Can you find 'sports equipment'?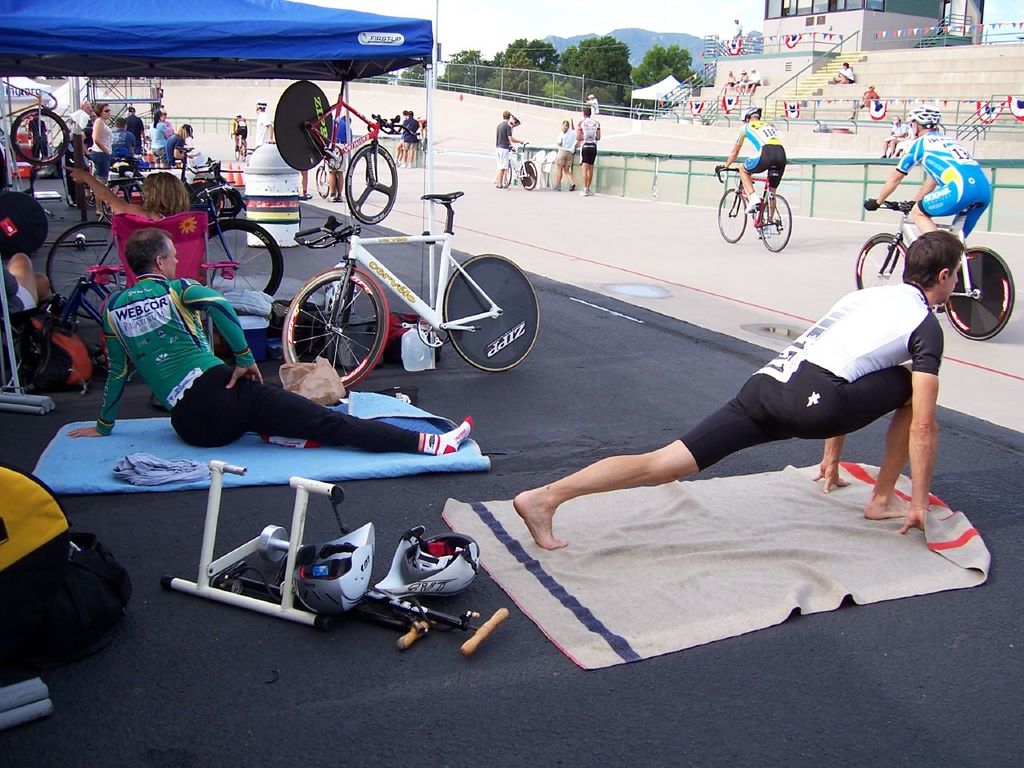
Yes, bounding box: rect(374, 528, 478, 602).
